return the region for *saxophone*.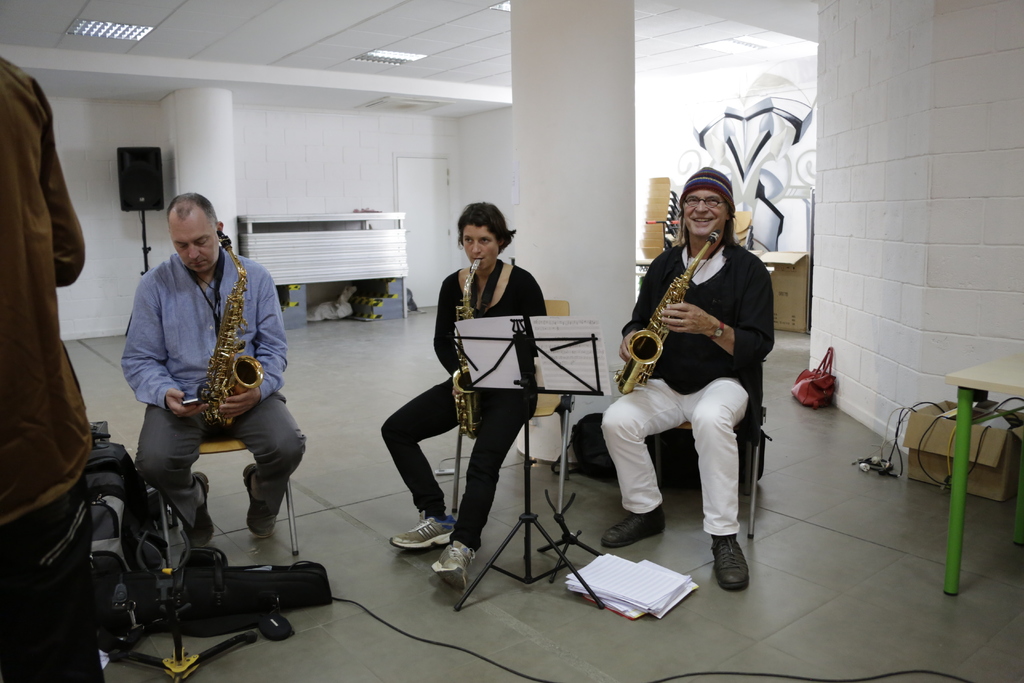
{"left": 609, "top": 225, "right": 722, "bottom": 395}.
